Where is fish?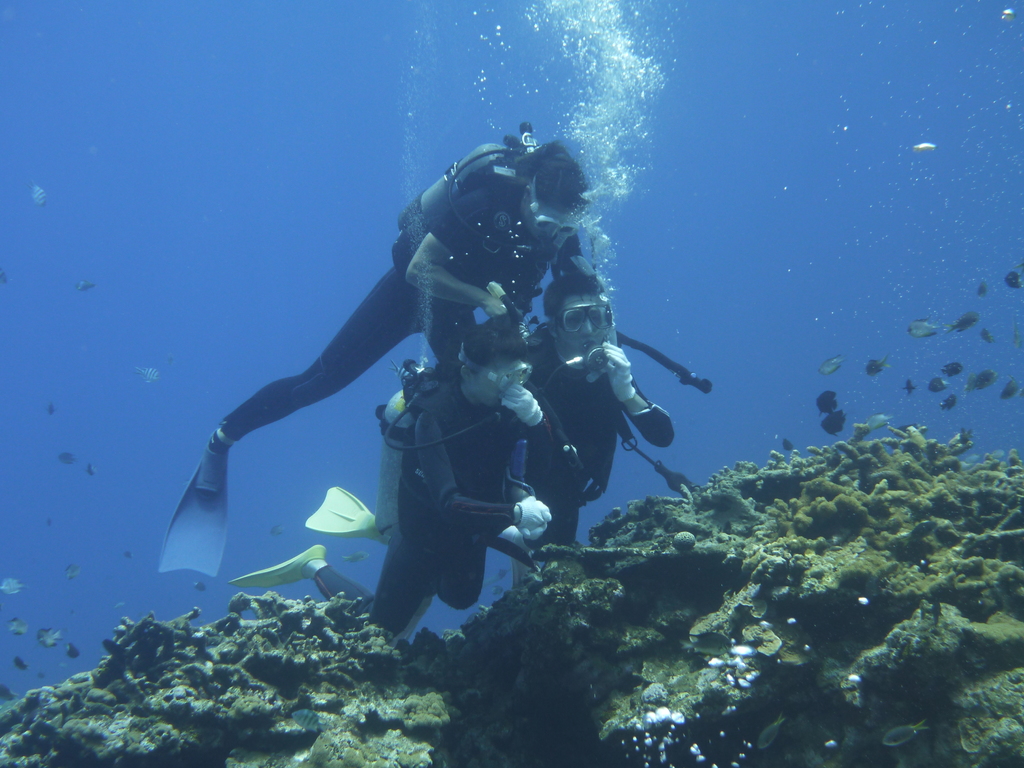
detection(29, 182, 46, 210).
